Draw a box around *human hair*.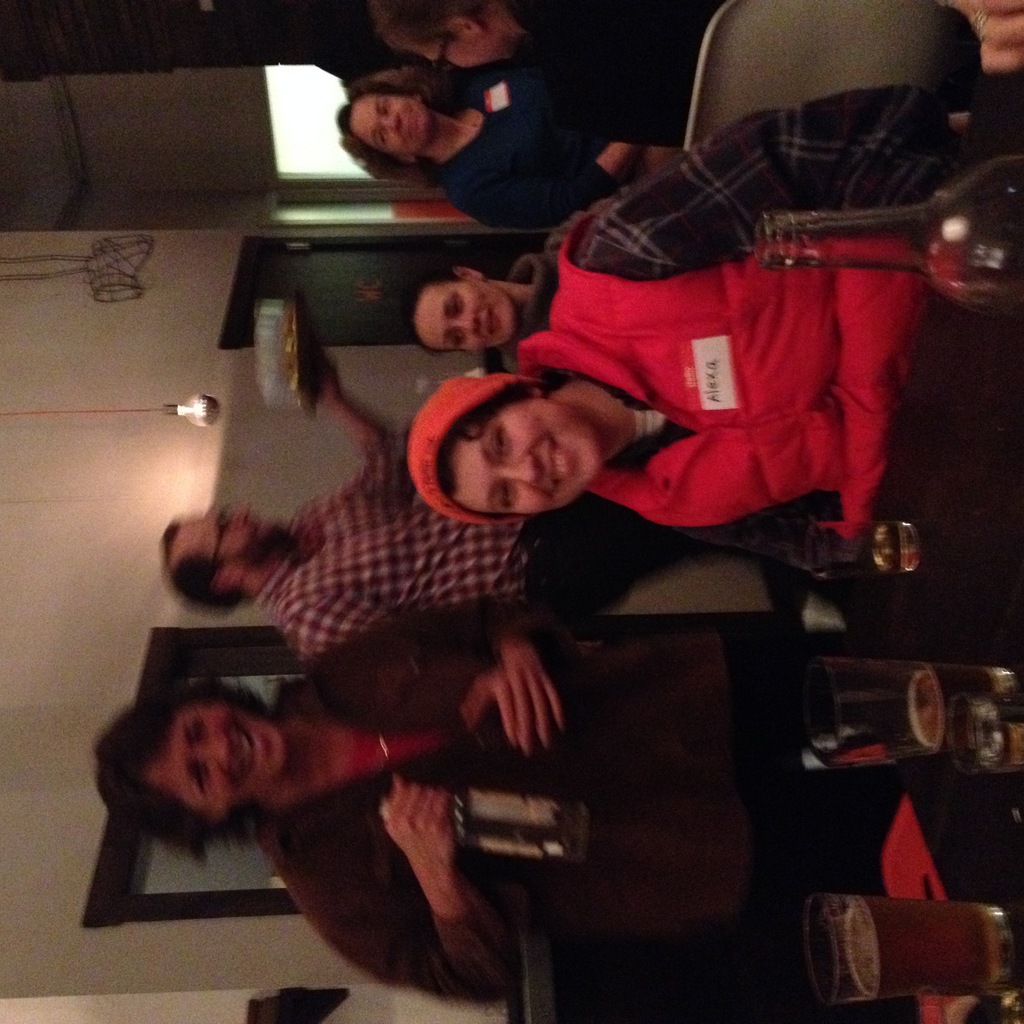
crop(157, 519, 248, 617).
